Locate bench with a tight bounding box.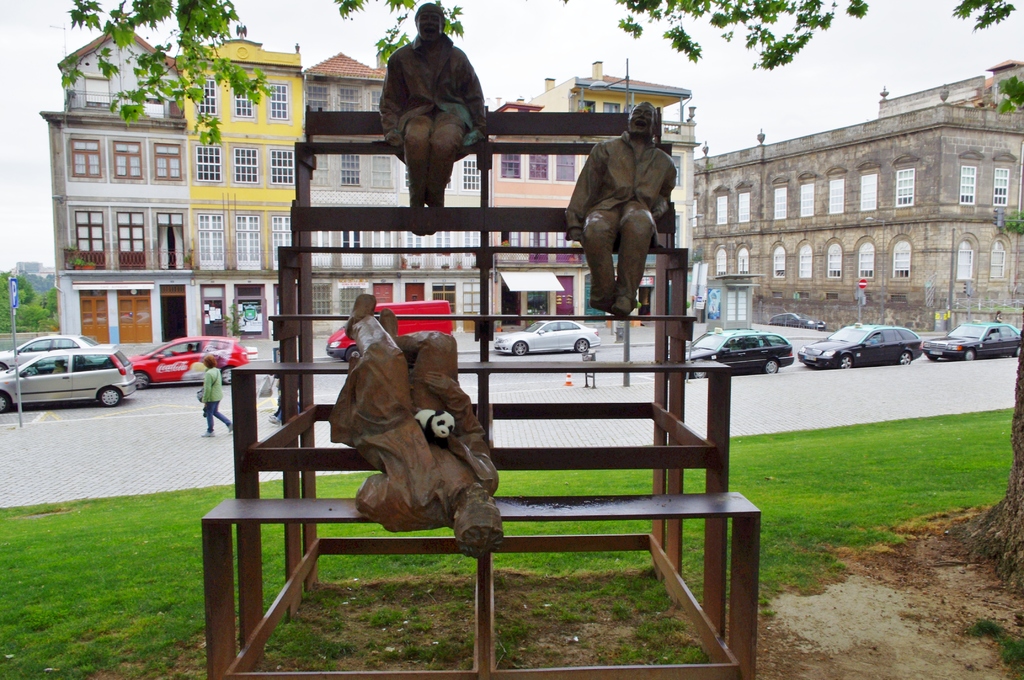
[x1=176, y1=232, x2=783, y2=664].
